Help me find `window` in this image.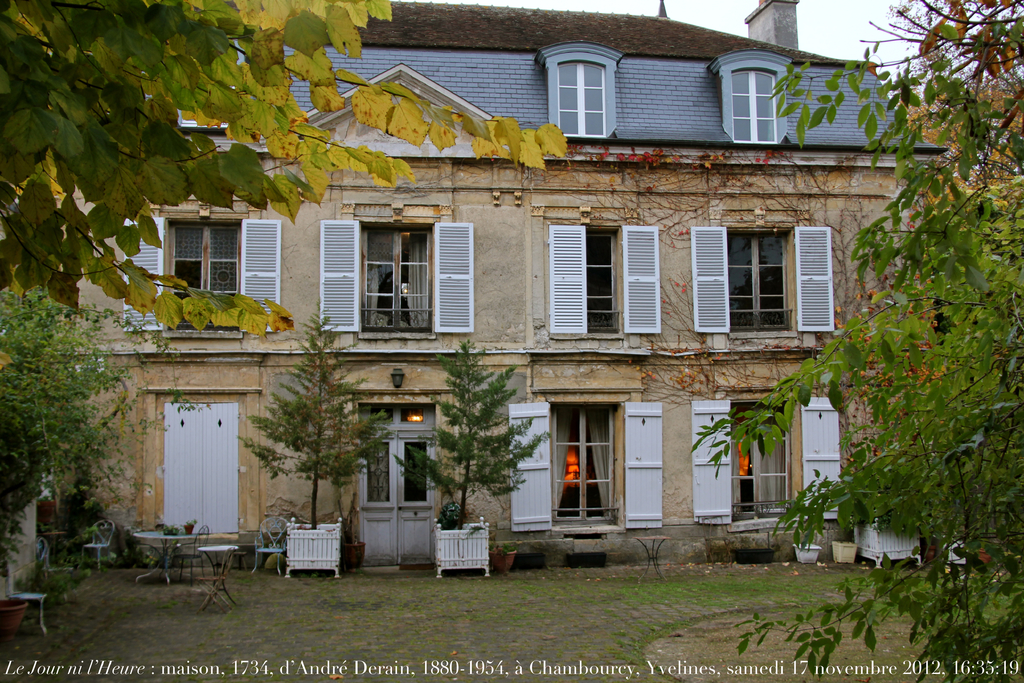
Found it: Rect(544, 223, 656, 340).
